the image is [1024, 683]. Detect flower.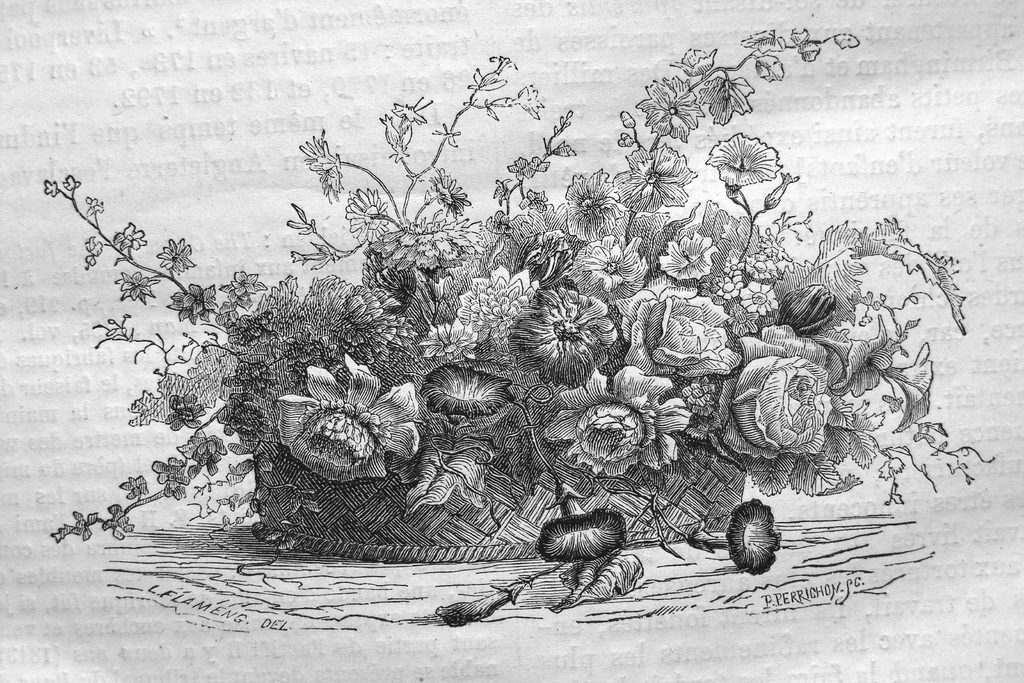
Detection: (left=657, top=227, right=730, bottom=286).
